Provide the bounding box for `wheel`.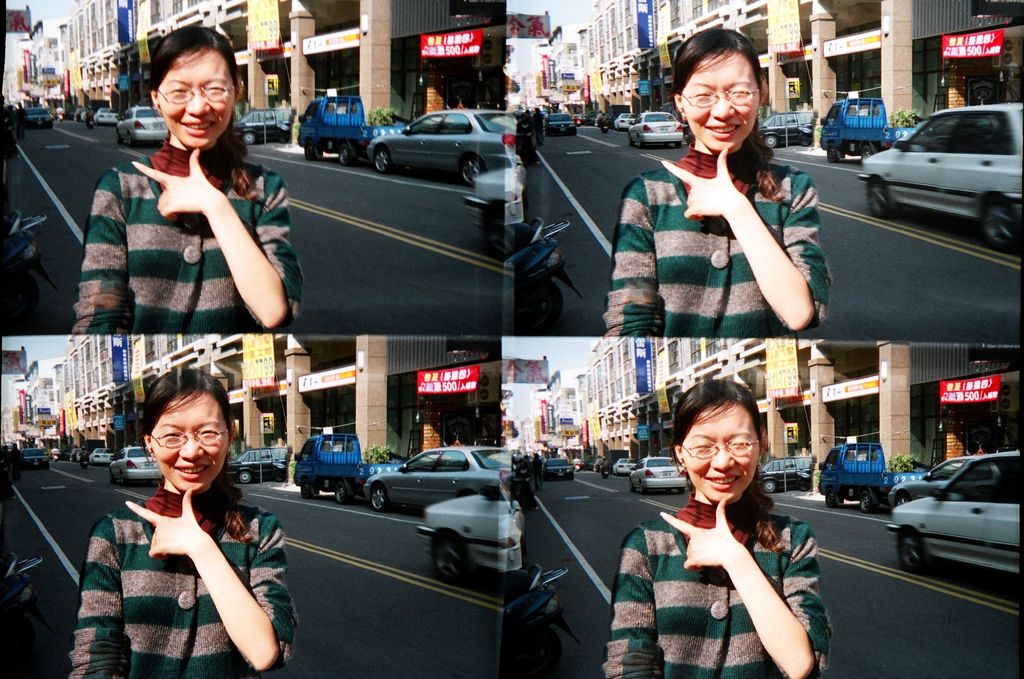
(left=374, top=150, right=394, bottom=175).
